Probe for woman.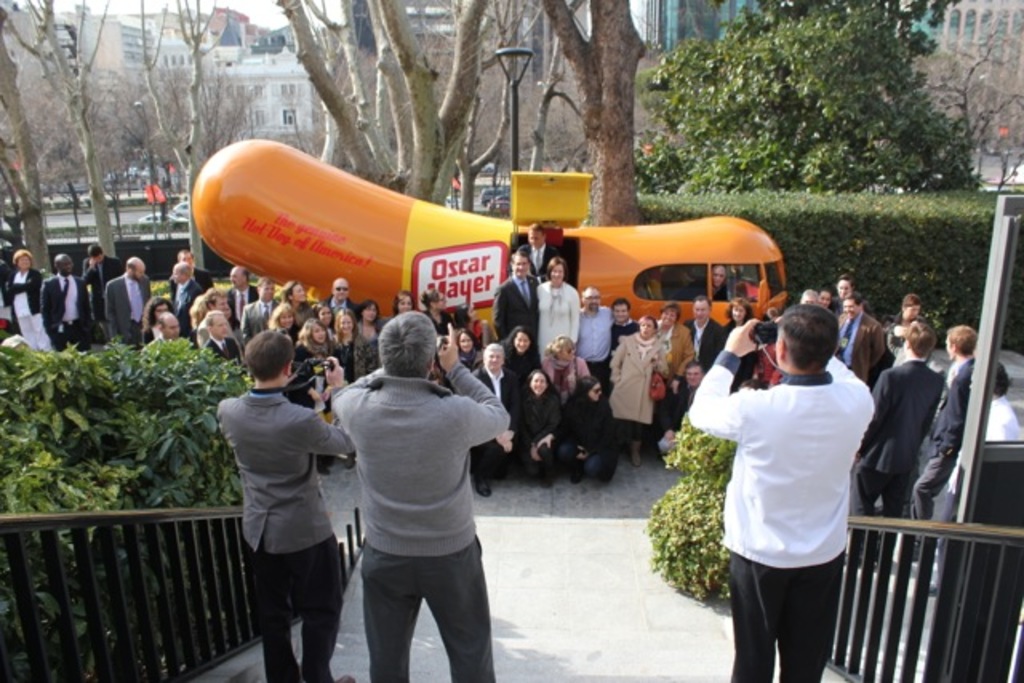
Probe result: [326, 309, 358, 470].
